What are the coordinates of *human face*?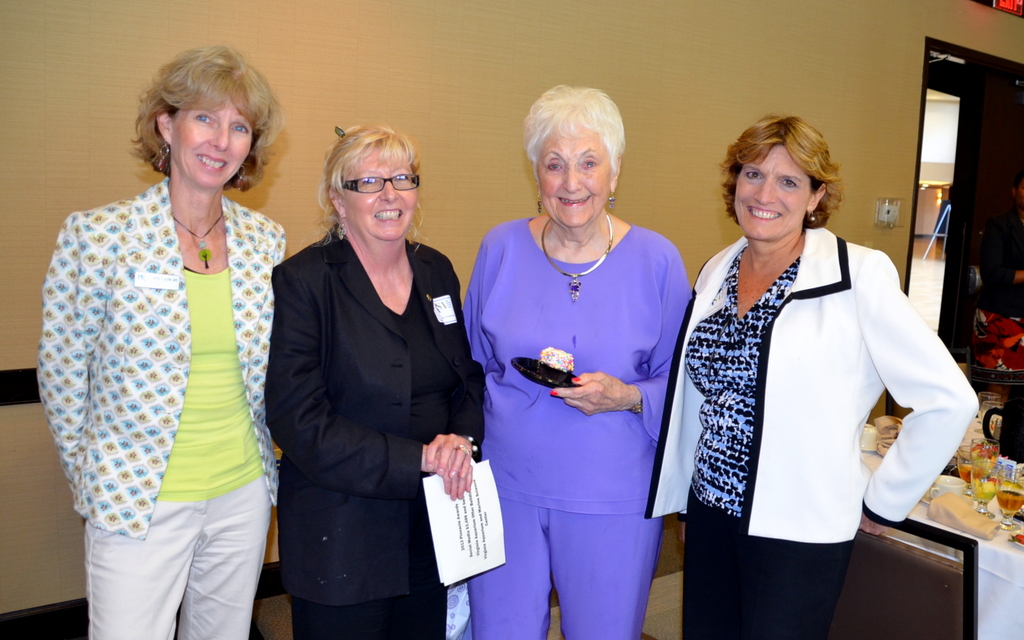
box(535, 121, 611, 222).
